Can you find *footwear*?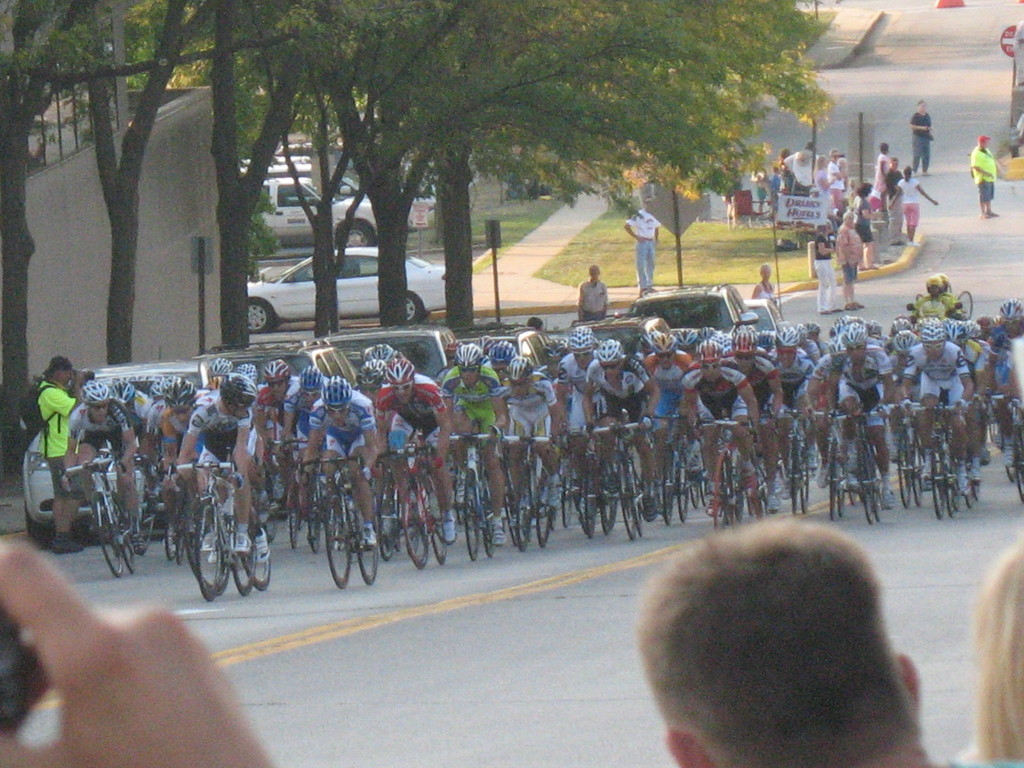
Yes, bounding box: <bbox>237, 531, 253, 553</bbox>.
